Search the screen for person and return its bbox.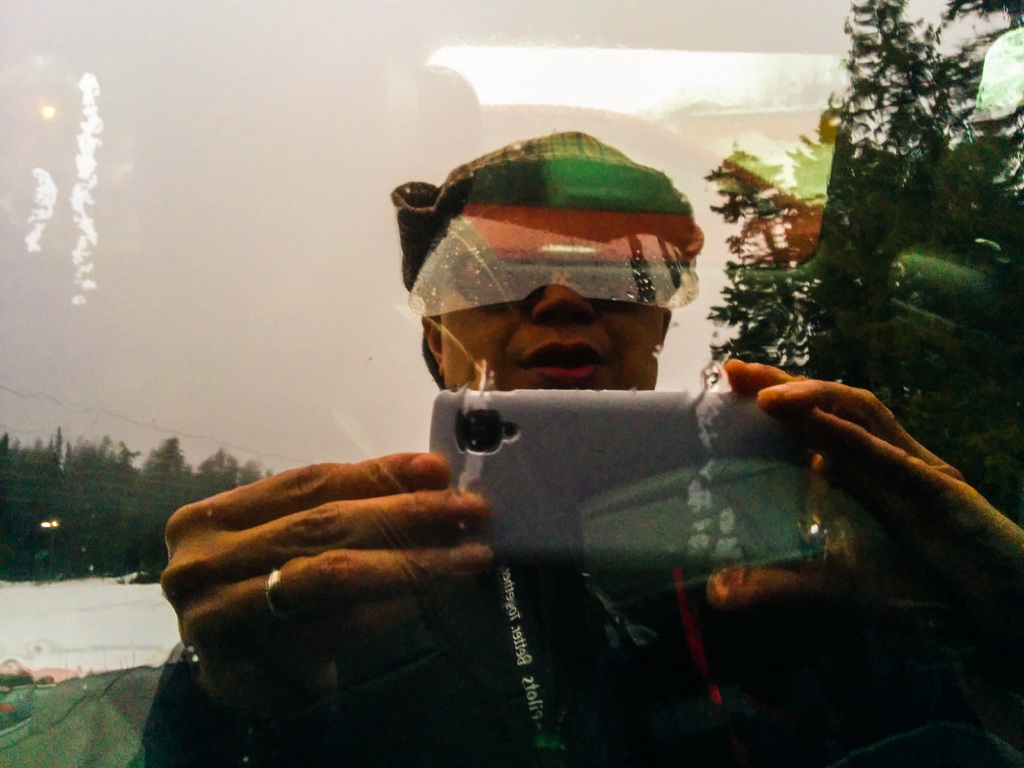
Found: pyautogui.locateOnScreen(196, 113, 947, 733).
